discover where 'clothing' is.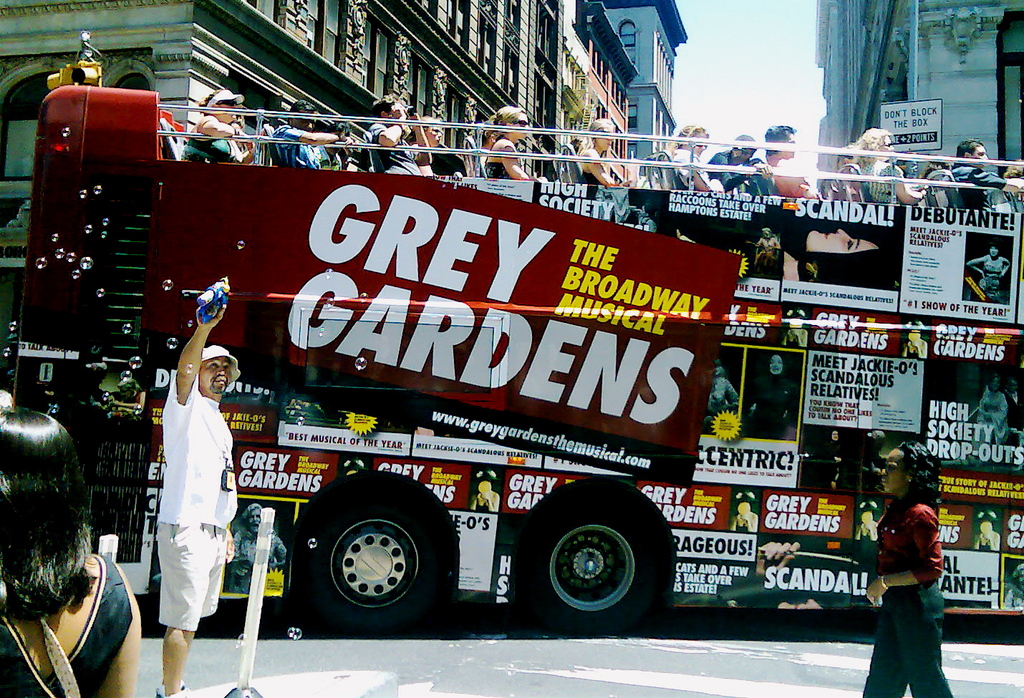
Discovered at 153/367/236/632.
